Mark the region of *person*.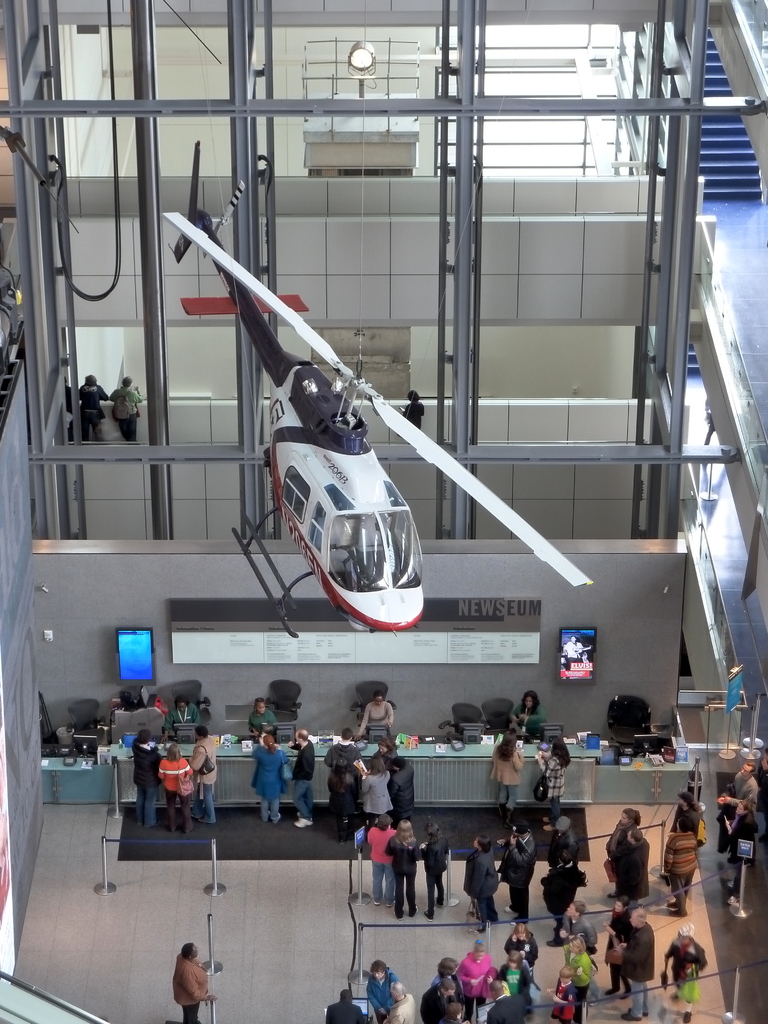
Region: x1=605, y1=810, x2=655, y2=914.
